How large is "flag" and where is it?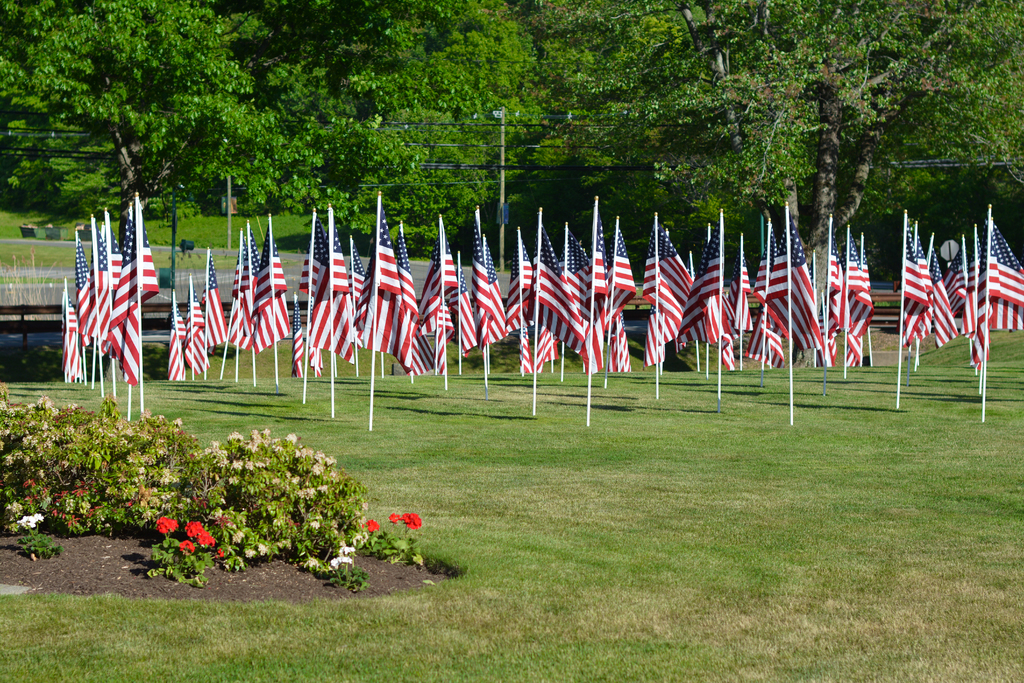
Bounding box: BBox(596, 213, 637, 331).
